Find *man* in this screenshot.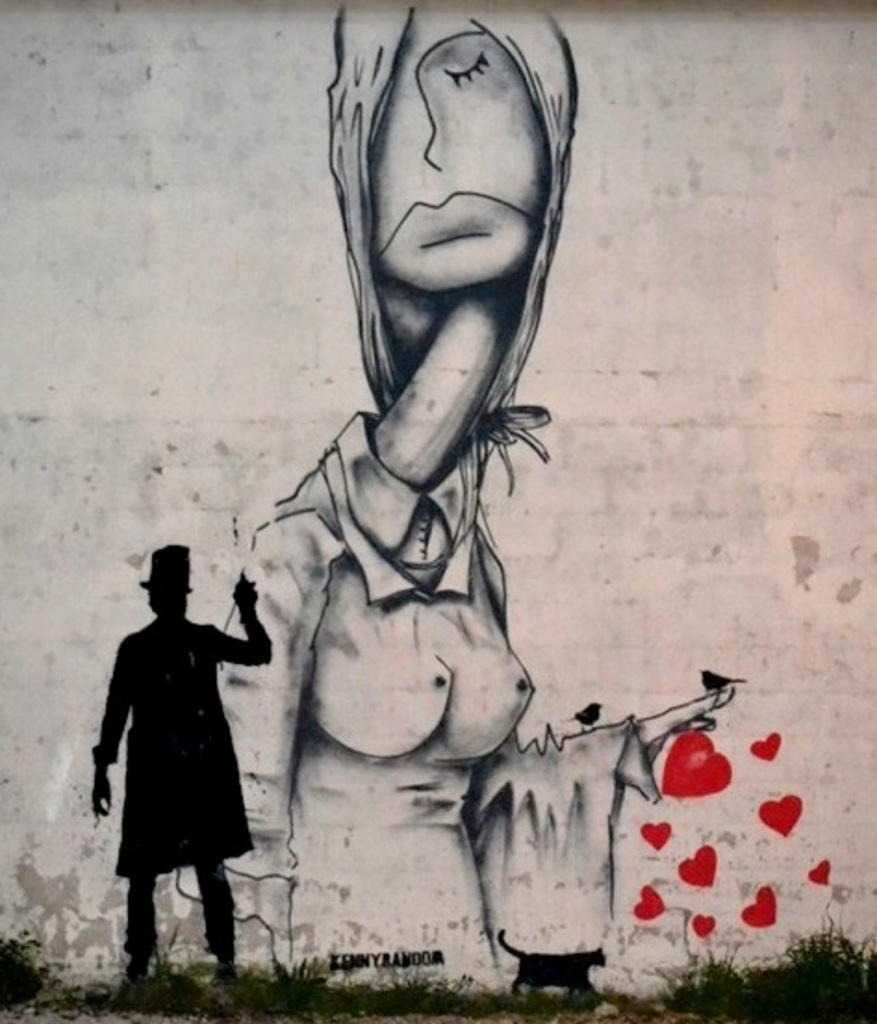
The bounding box for *man* is (x1=85, y1=525, x2=271, y2=965).
